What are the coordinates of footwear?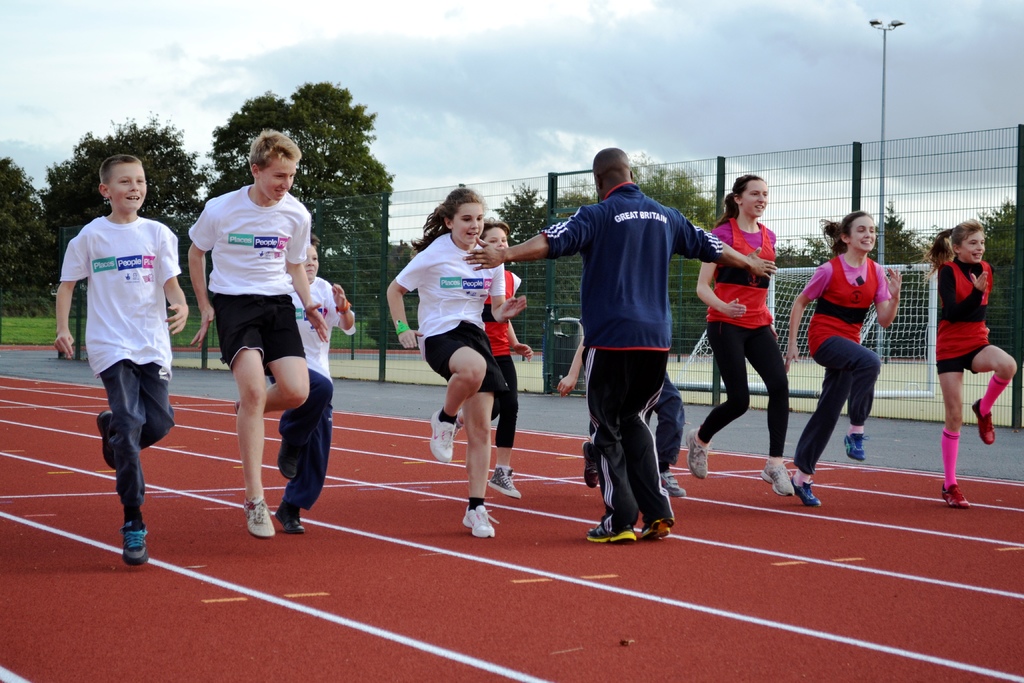
(left=425, top=408, right=456, bottom=467).
